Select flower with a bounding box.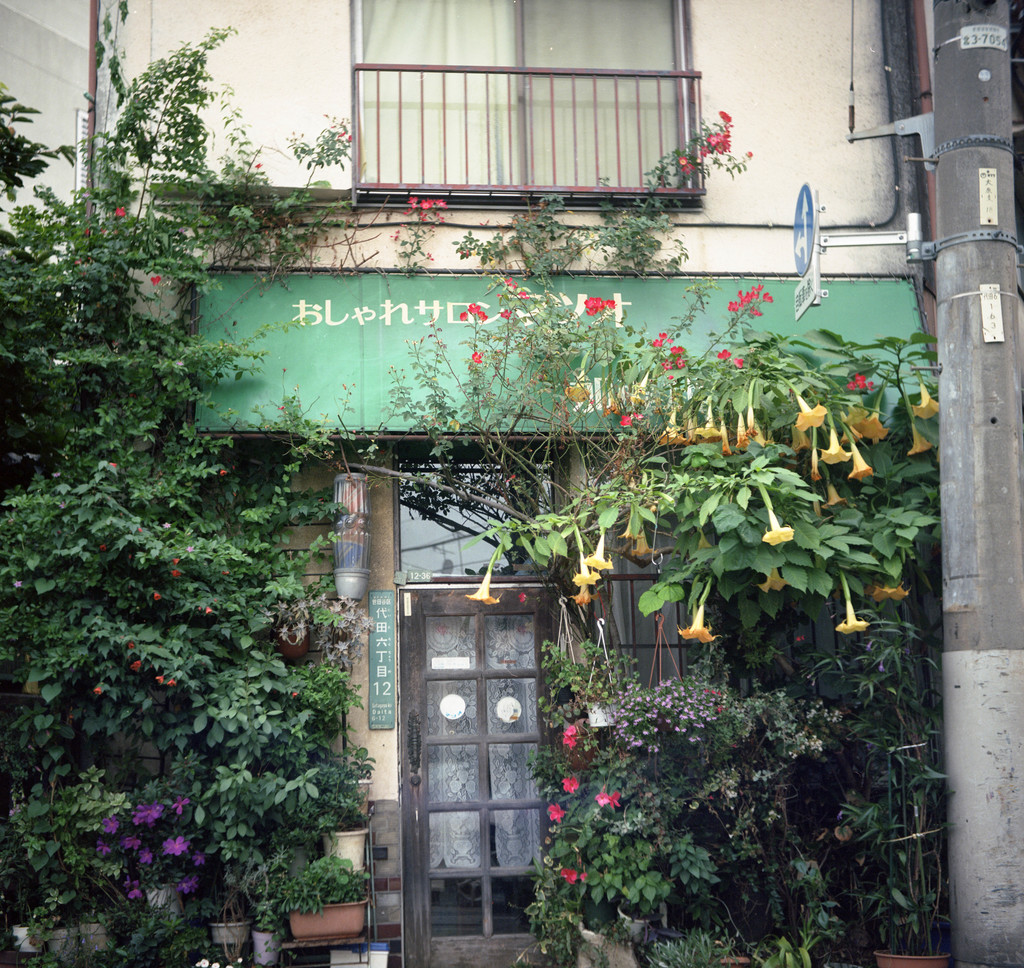
left=478, top=311, right=486, bottom=327.
